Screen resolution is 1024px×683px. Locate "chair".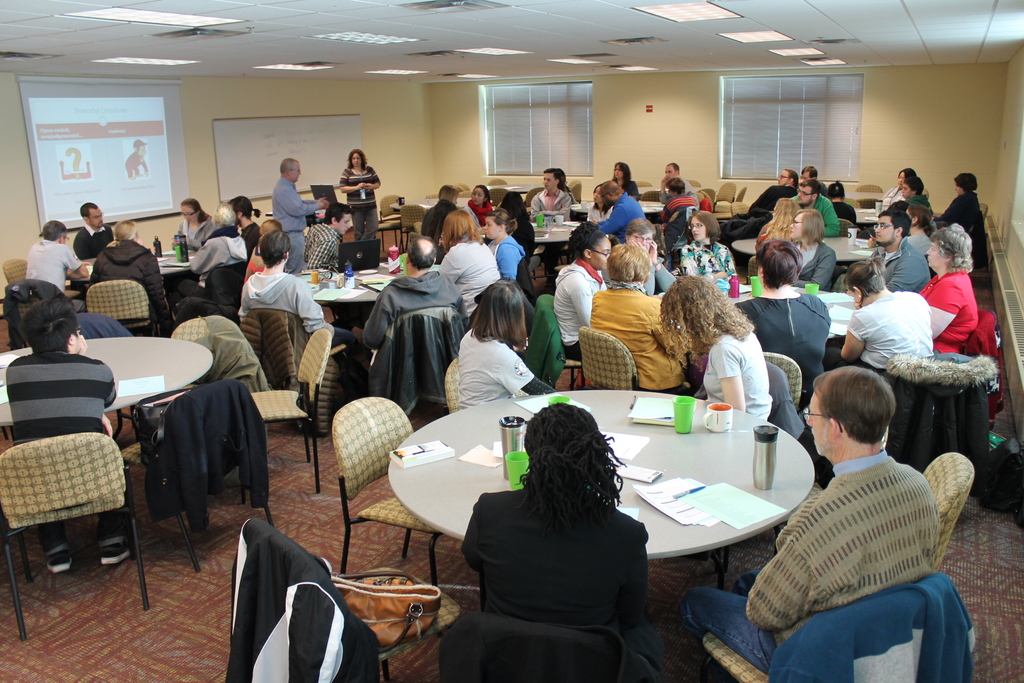
12 283 55 347.
